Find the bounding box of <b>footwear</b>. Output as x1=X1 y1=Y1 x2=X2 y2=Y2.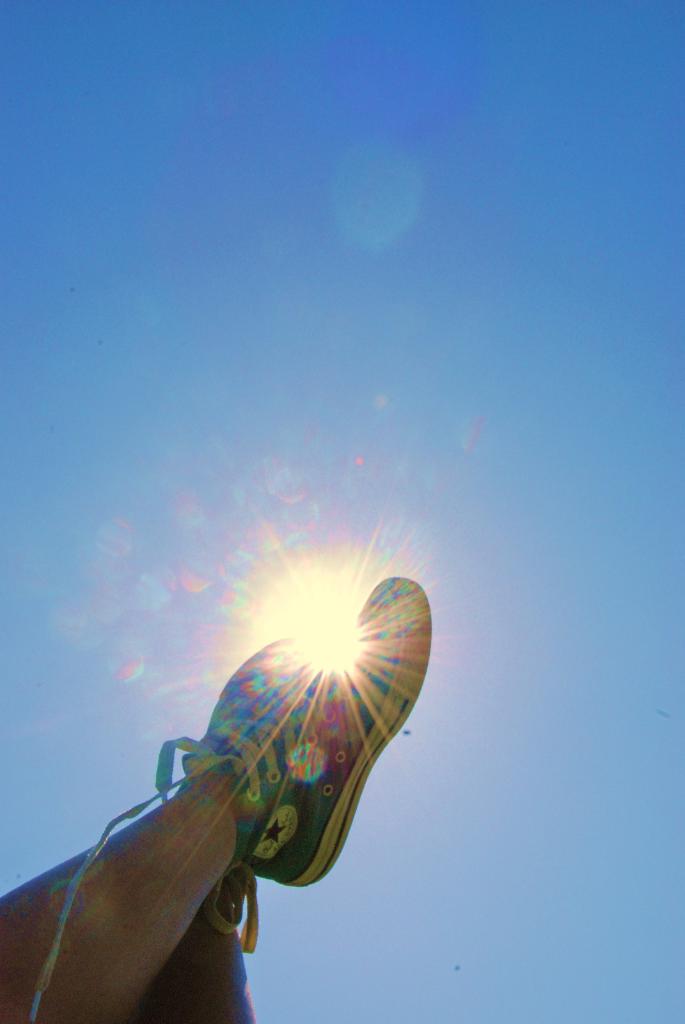
x1=155 y1=626 x2=290 y2=951.
